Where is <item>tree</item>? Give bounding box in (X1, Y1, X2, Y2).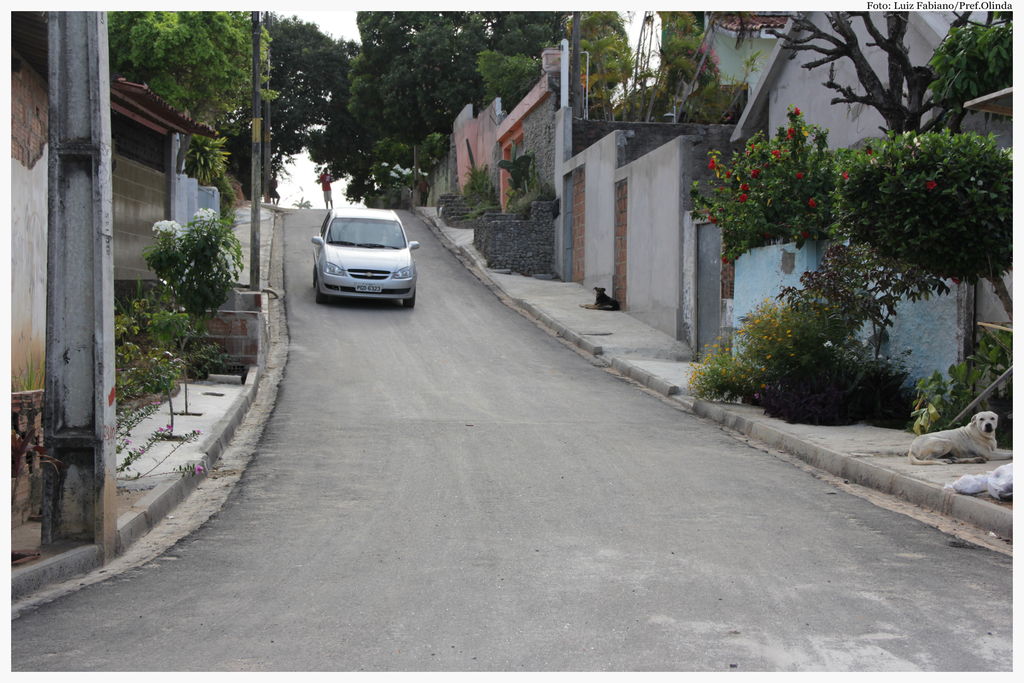
(156, 199, 245, 306).
